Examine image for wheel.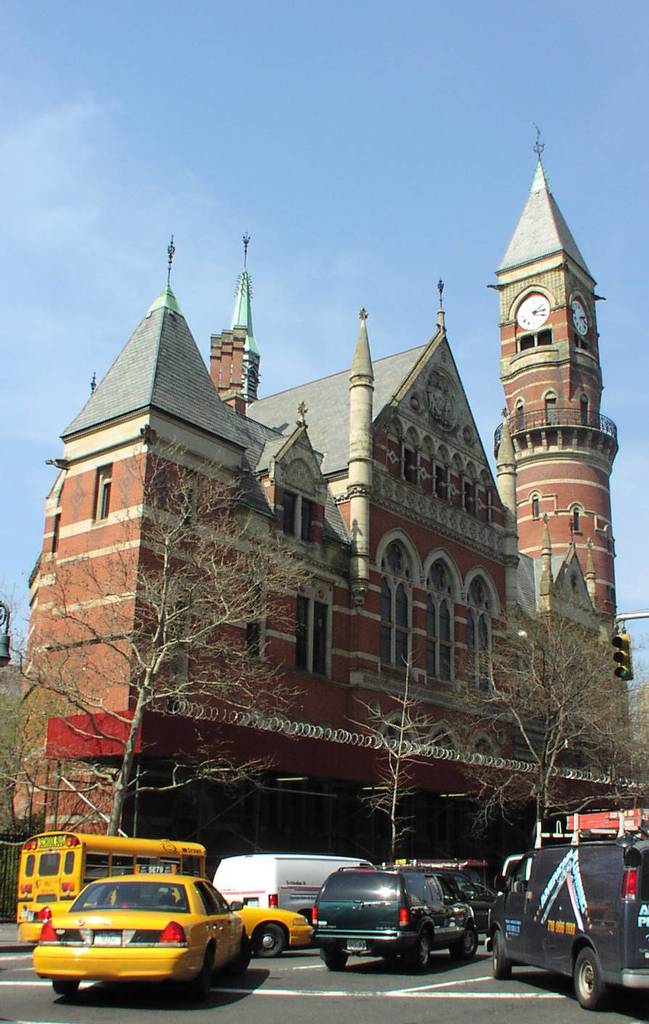
Examination result: {"left": 54, "top": 980, "right": 80, "bottom": 990}.
